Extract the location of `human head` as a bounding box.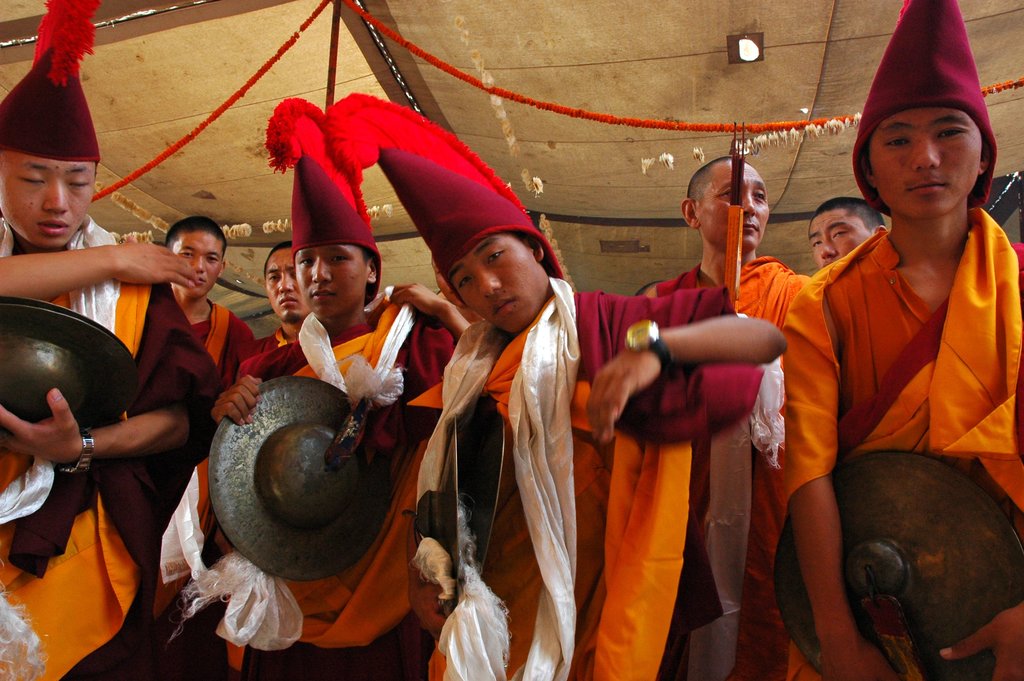
857,86,991,213.
